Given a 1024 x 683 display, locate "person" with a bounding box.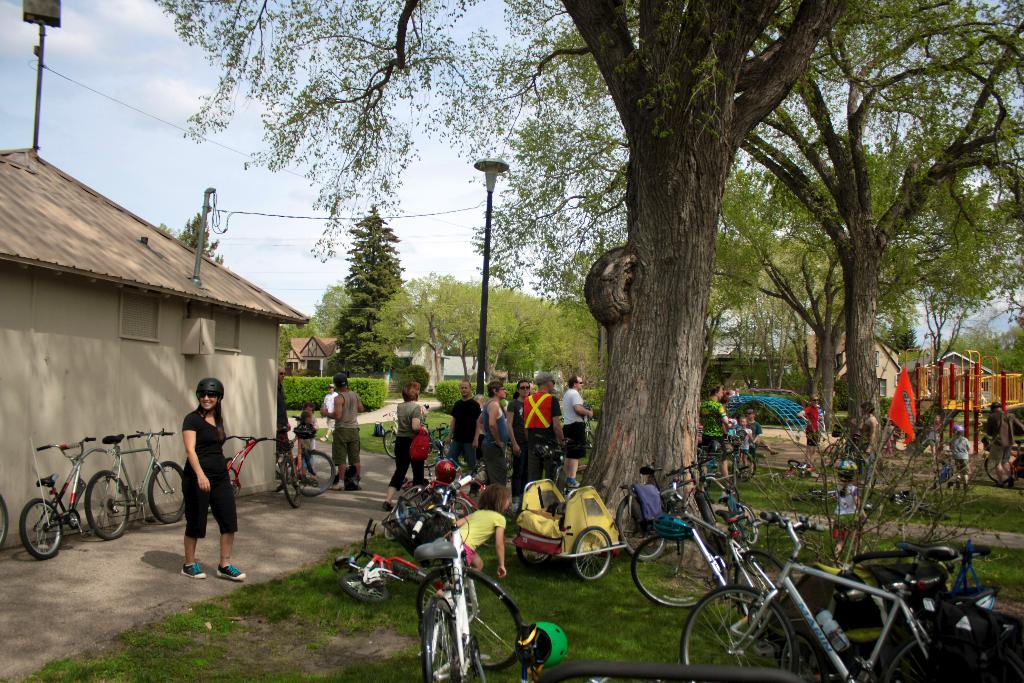
Located: [x1=828, y1=454, x2=869, y2=557].
